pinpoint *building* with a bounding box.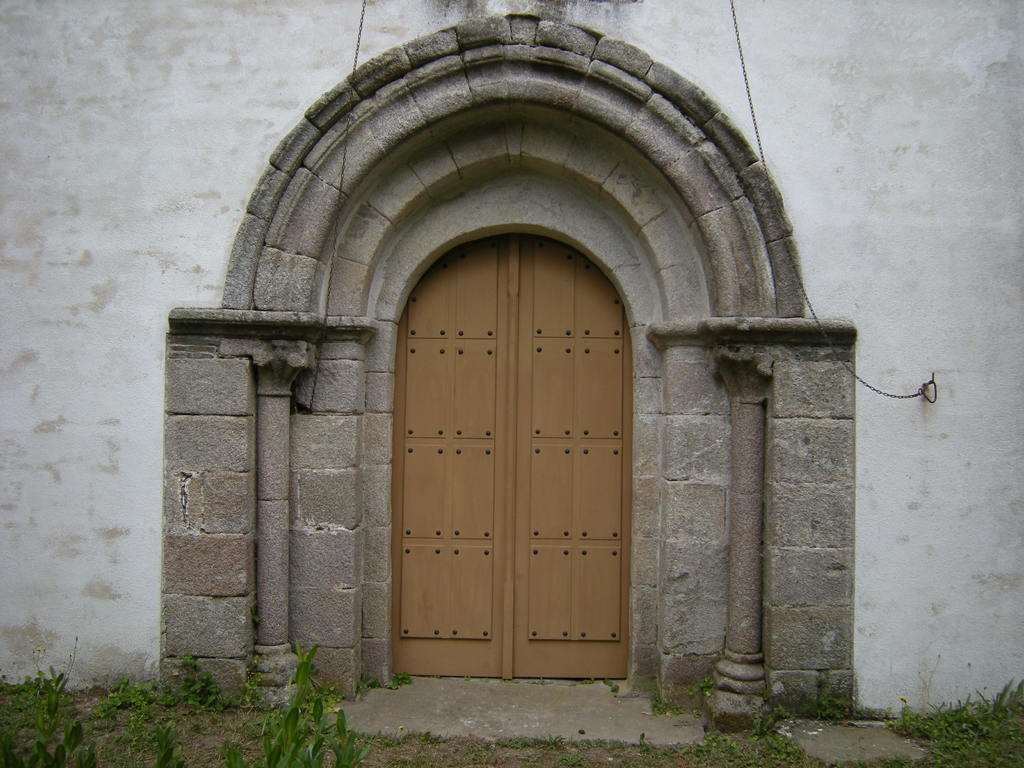
locate(0, 0, 1023, 721).
